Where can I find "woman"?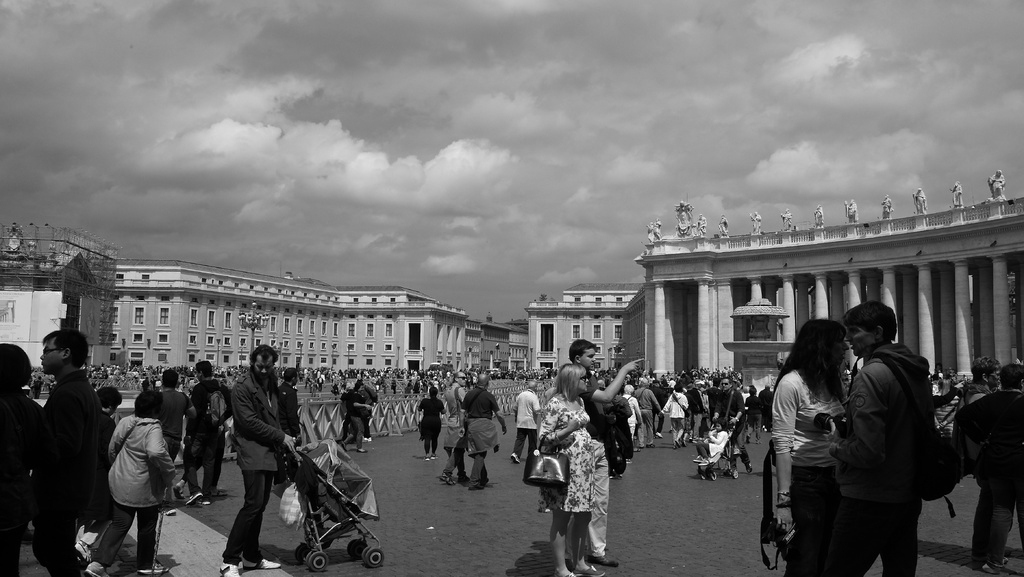
You can find it at <box>955,356,1006,410</box>.
